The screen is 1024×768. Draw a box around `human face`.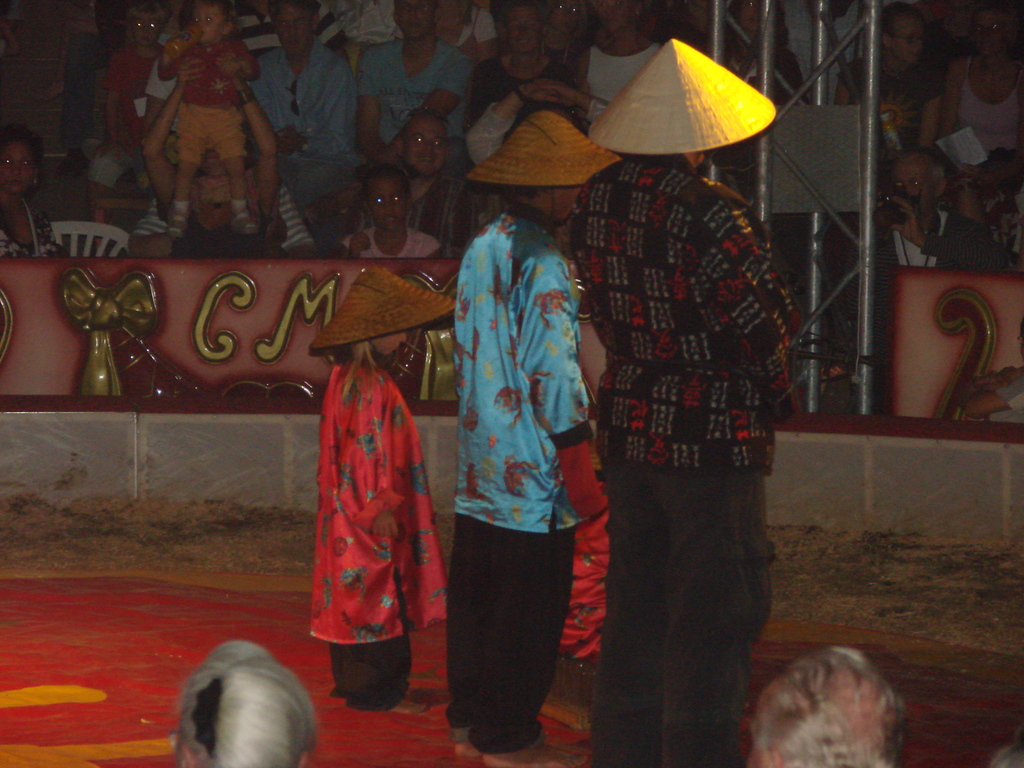
[left=398, top=0, right=439, bottom=47].
